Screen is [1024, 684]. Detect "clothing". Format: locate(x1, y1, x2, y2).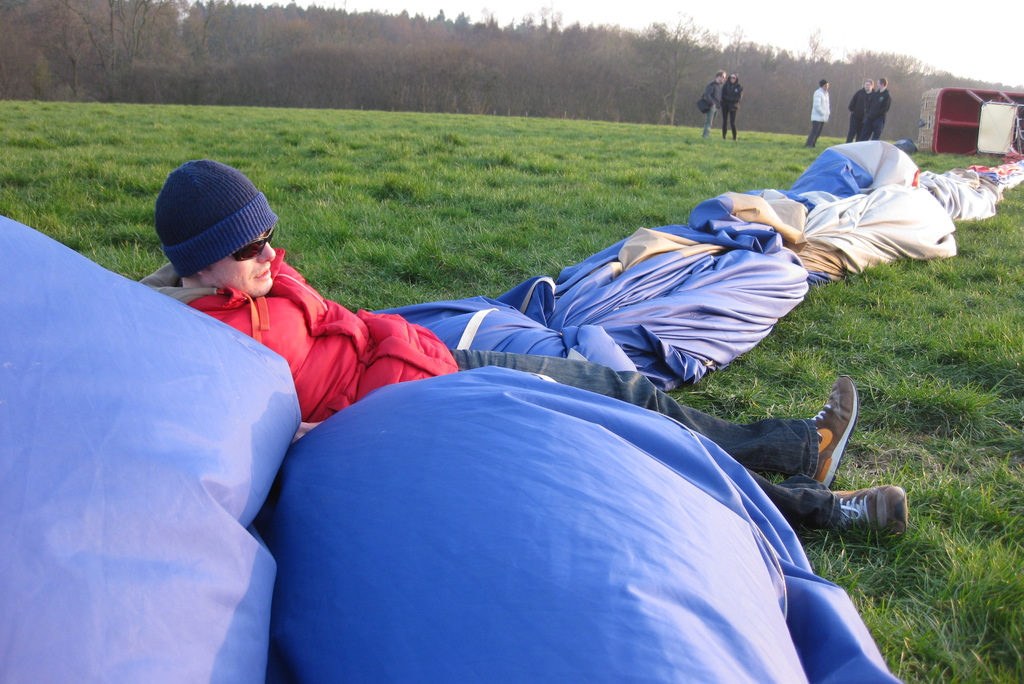
locate(804, 90, 829, 149).
